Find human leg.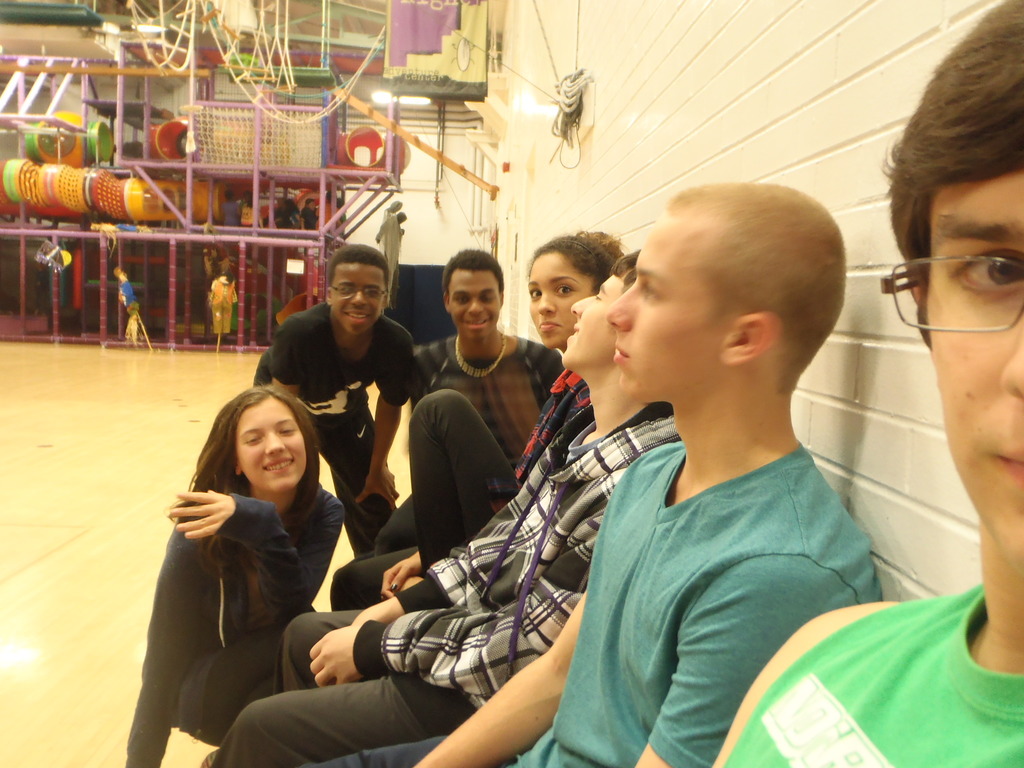
(left=408, top=392, right=520, bottom=572).
